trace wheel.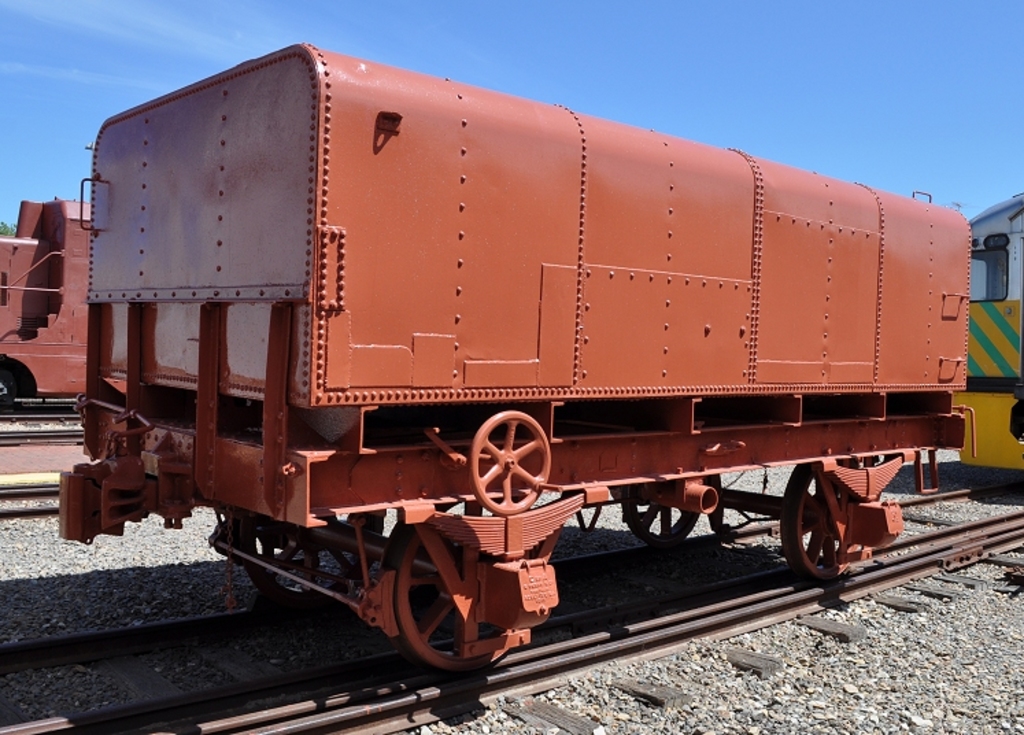
Traced to box=[780, 462, 869, 583].
